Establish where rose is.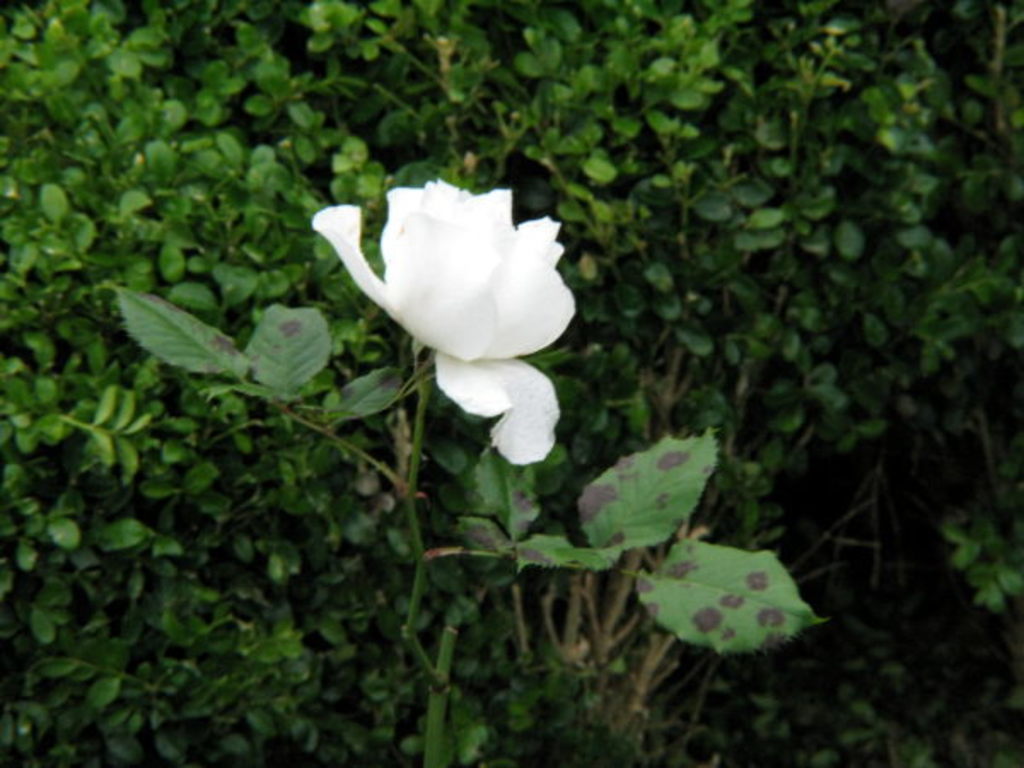
Established at bbox=[309, 174, 580, 463].
